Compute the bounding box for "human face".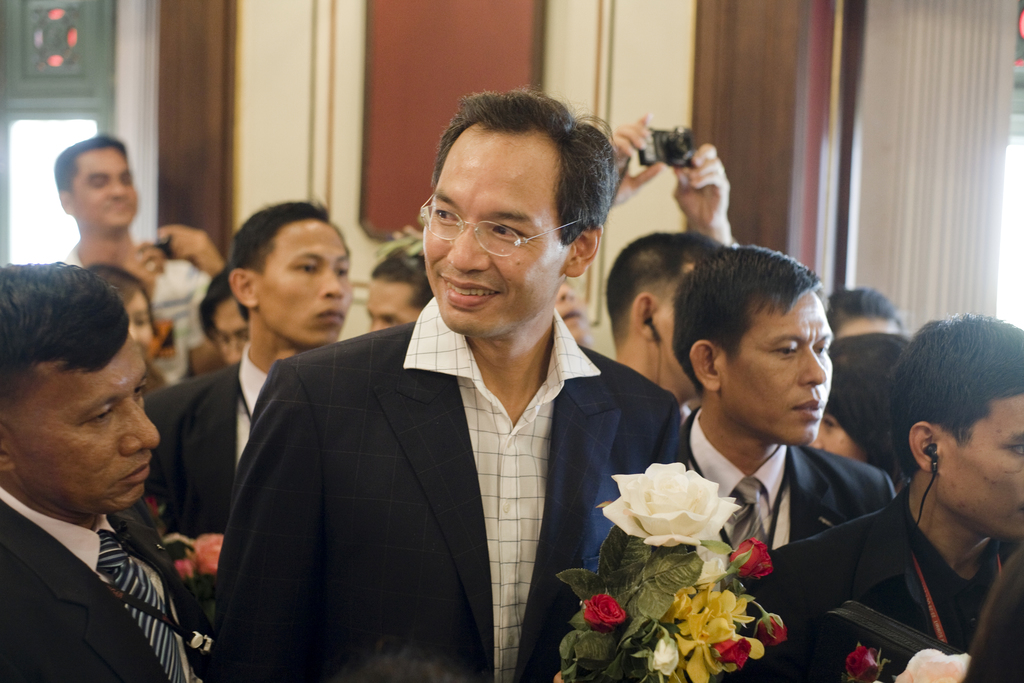
84:149:136:226.
